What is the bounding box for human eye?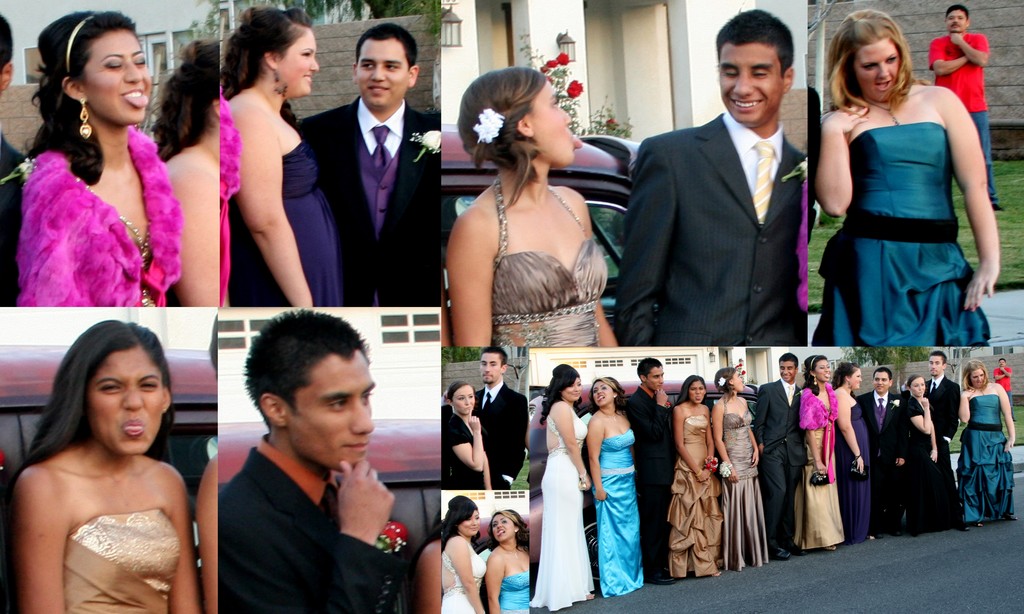
885, 57, 896, 63.
